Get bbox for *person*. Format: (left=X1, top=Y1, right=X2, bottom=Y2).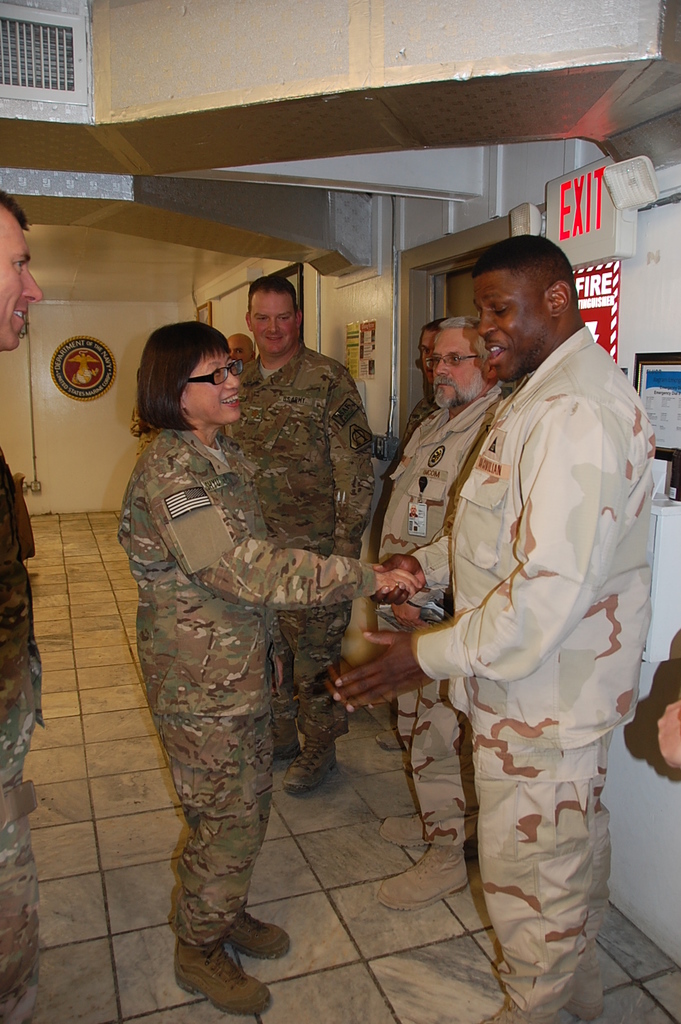
(left=321, top=237, right=652, bottom=1023).
